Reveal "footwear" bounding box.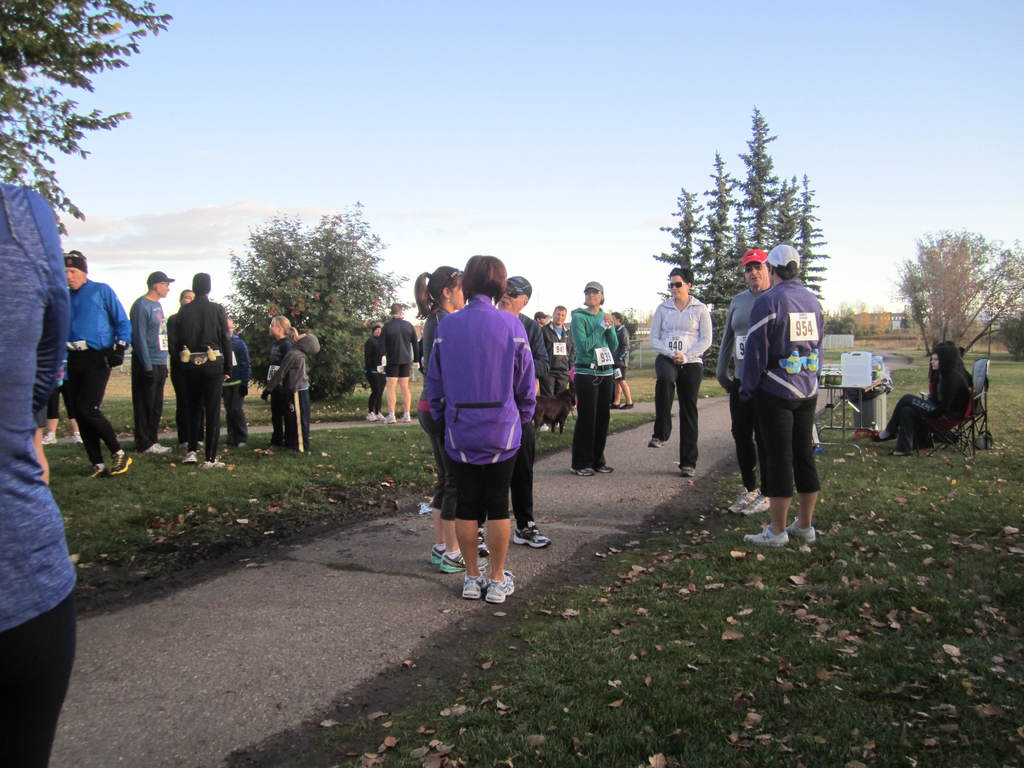
Revealed: 741:516:818:547.
